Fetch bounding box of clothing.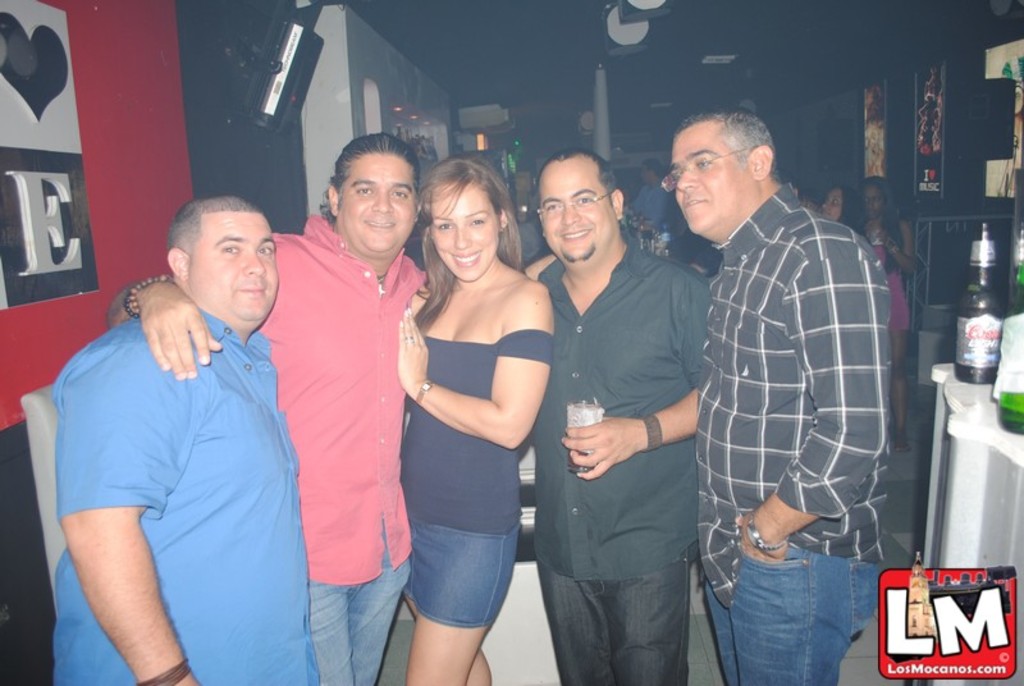
Bbox: [x1=864, y1=219, x2=906, y2=337].
